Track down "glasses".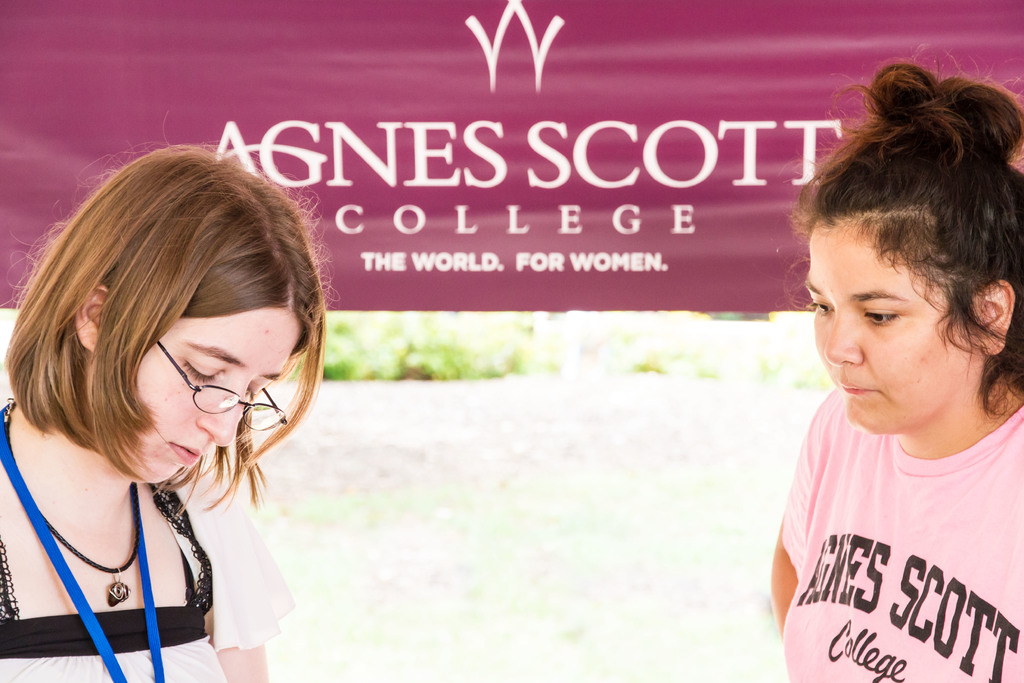
Tracked to detection(105, 338, 303, 432).
